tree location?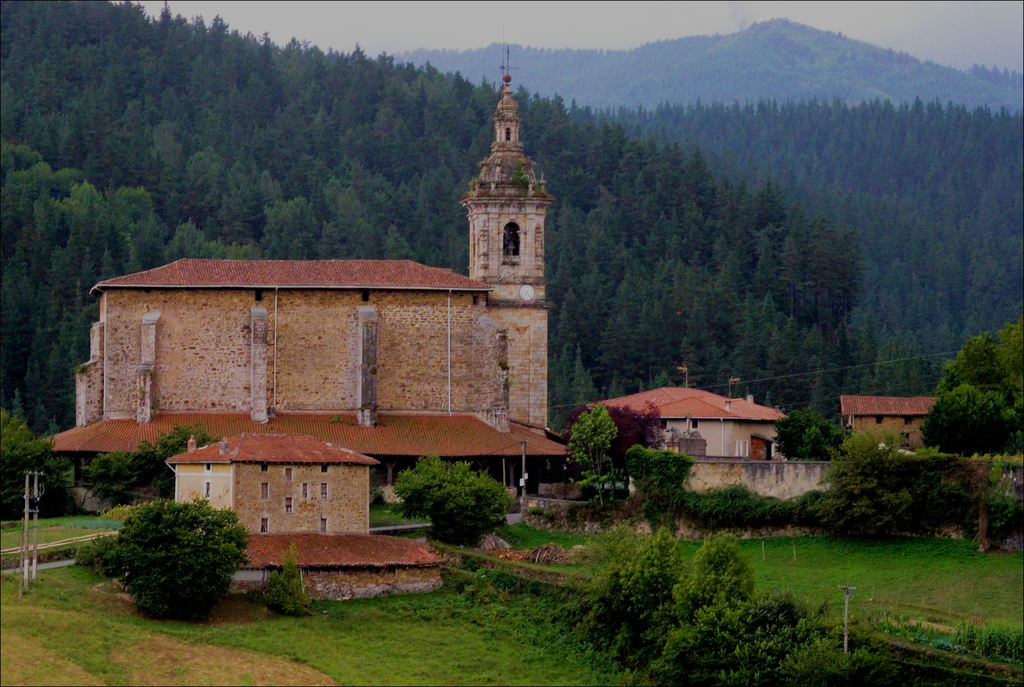
box(98, 243, 120, 276)
